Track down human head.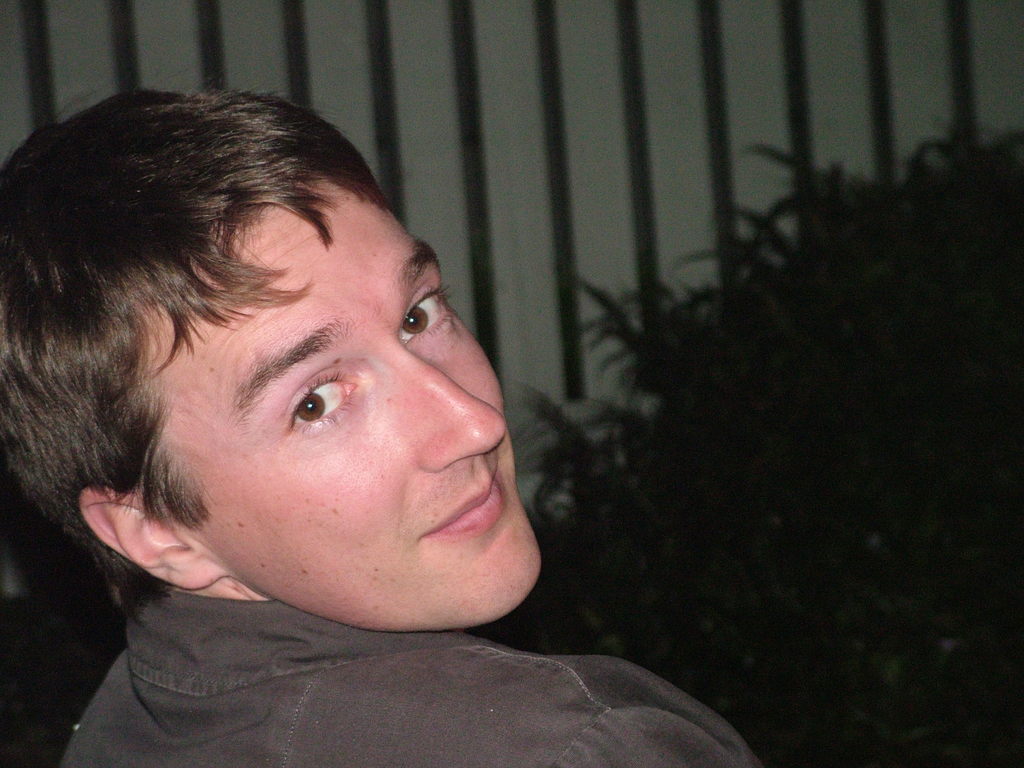
Tracked to [x1=31, y1=101, x2=506, y2=635].
